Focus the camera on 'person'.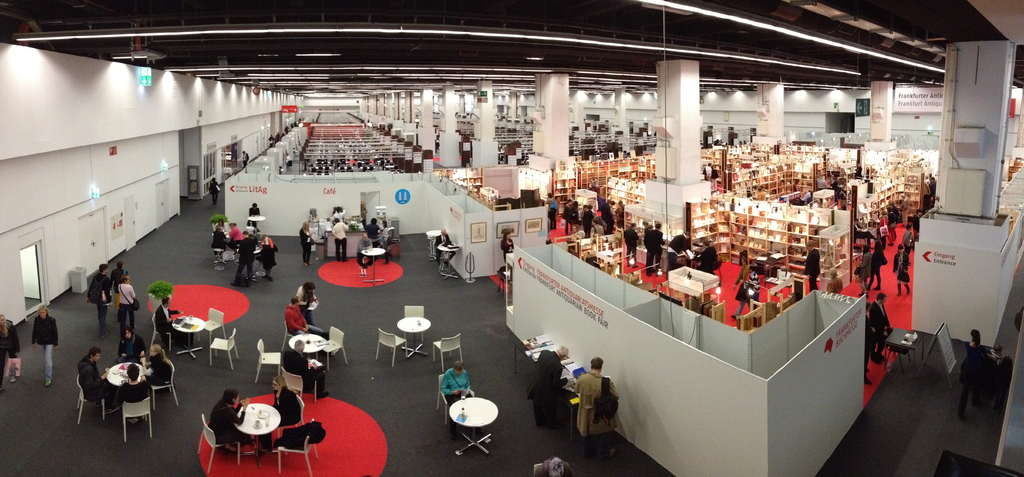
Focus region: <bbox>148, 295, 195, 354</bbox>.
